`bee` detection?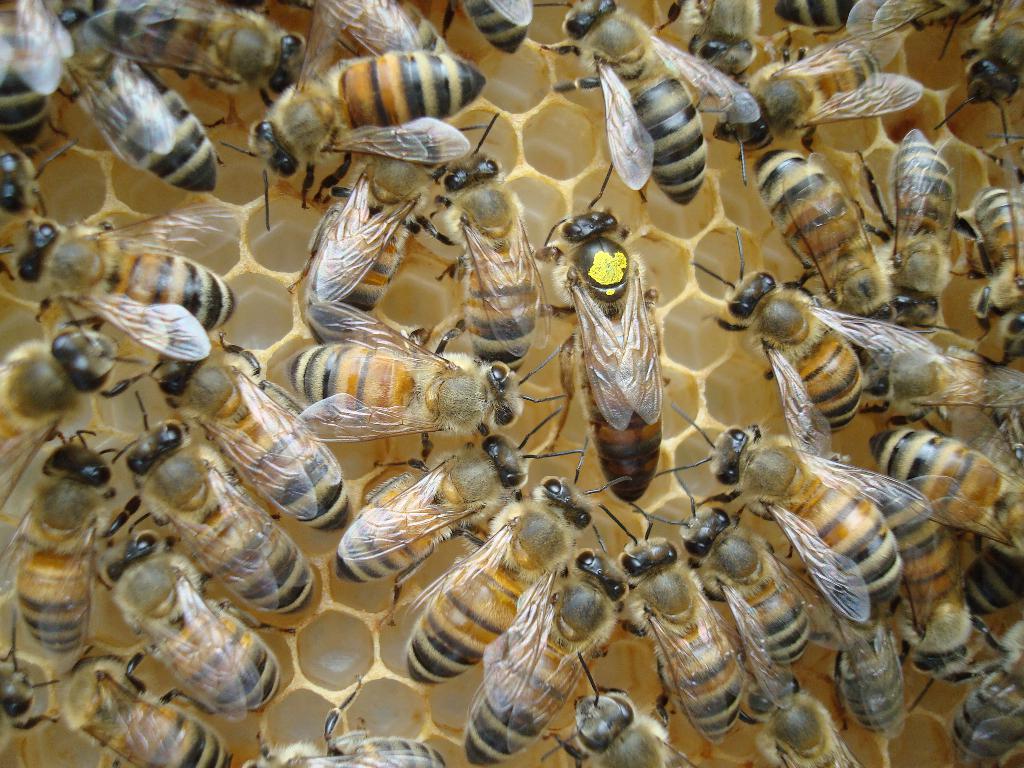
{"left": 95, "top": 372, "right": 360, "bottom": 632}
